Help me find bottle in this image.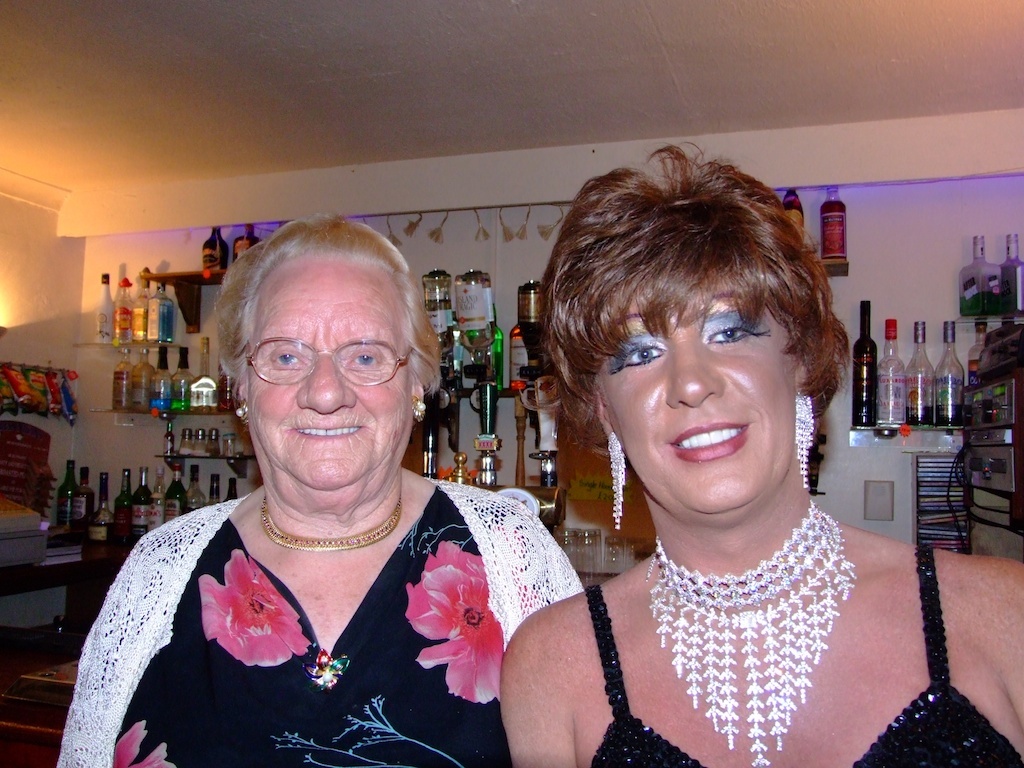
Found it: {"x1": 112, "y1": 351, "x2": 134, "y2": 409}.
